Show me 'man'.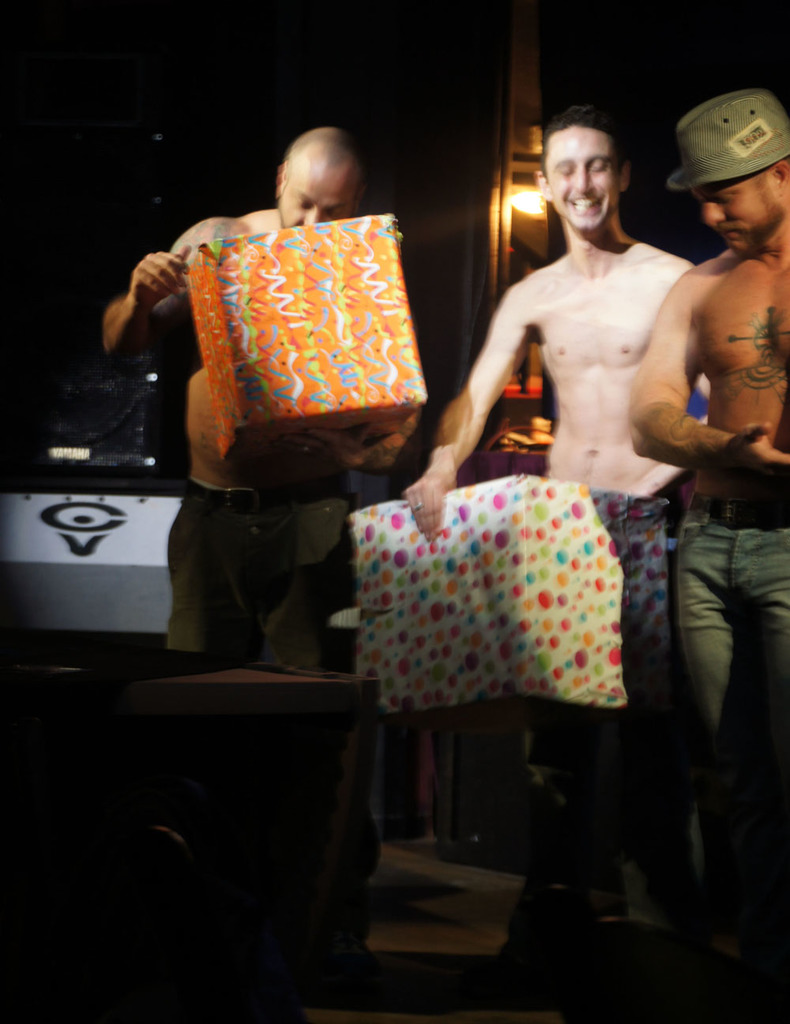
'man' is here: 419,122,760,692.
